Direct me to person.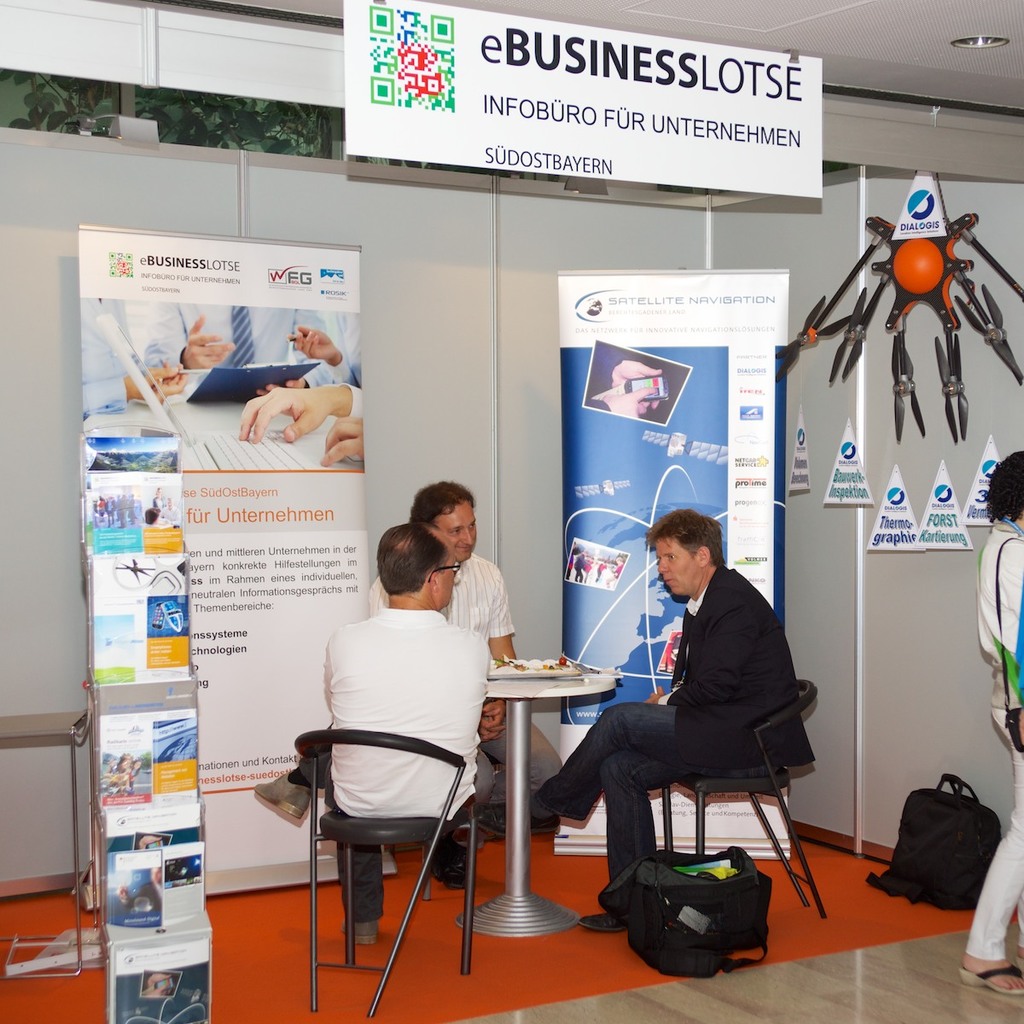
Direction: {"x1": 236, "y1": 381, "x2": 371, "y2": 469}.
